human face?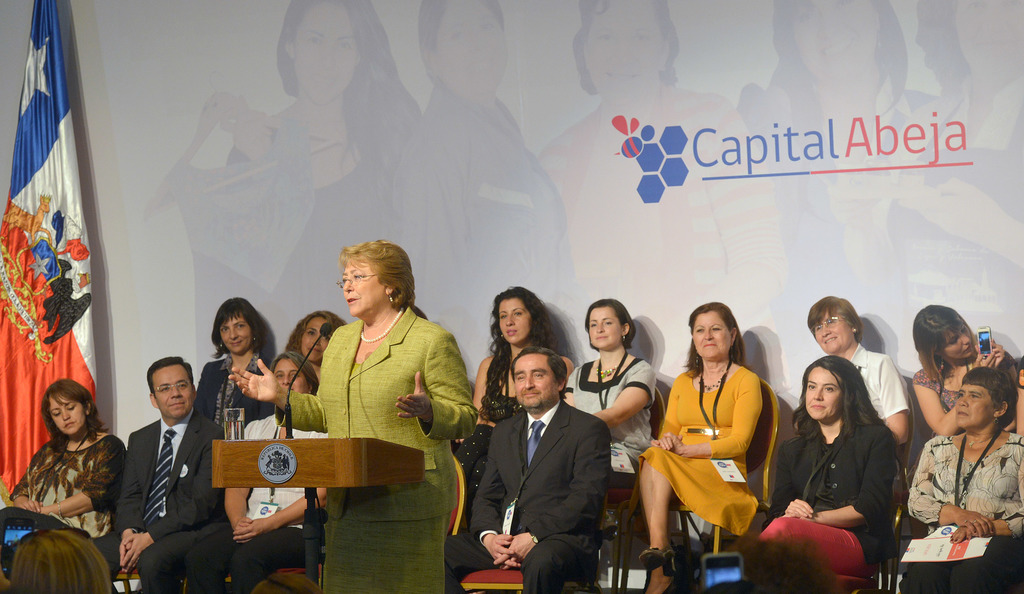
[left=50, top=397, right=84, bottom=435]
